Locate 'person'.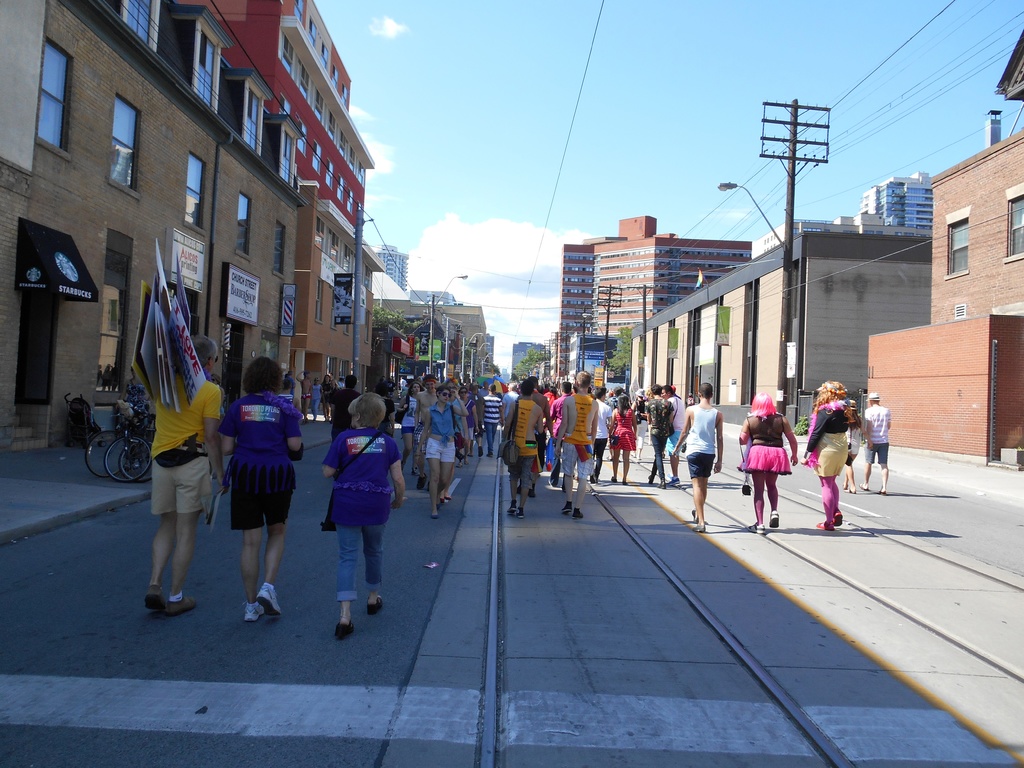
Bounding box: (138, 322, 225, 613).
